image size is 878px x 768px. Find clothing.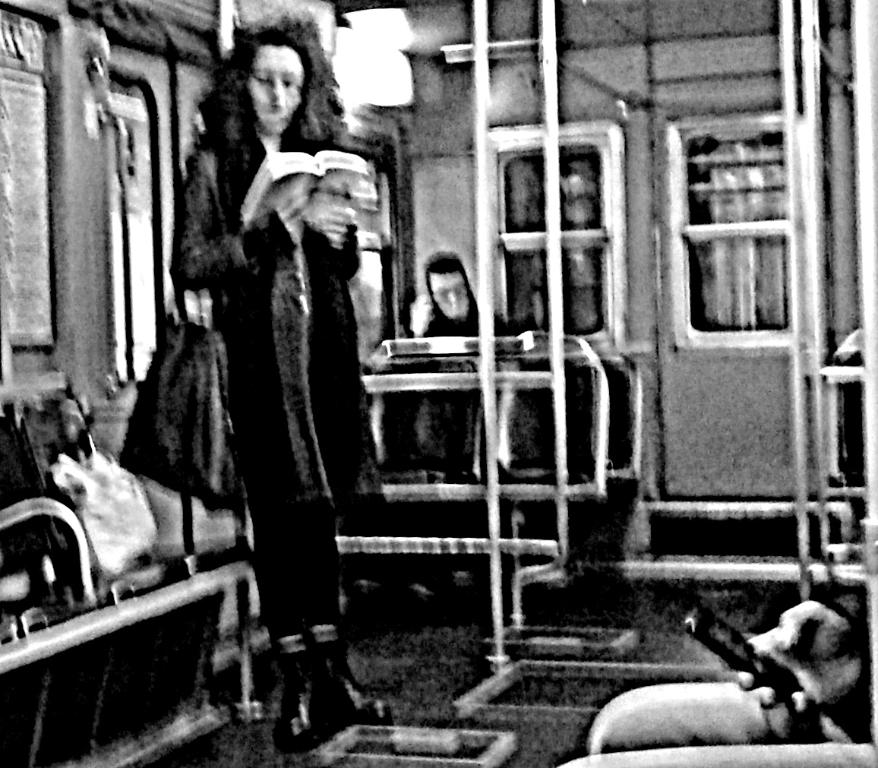
<bbox>169, 128, 380, 633</bbox>.
